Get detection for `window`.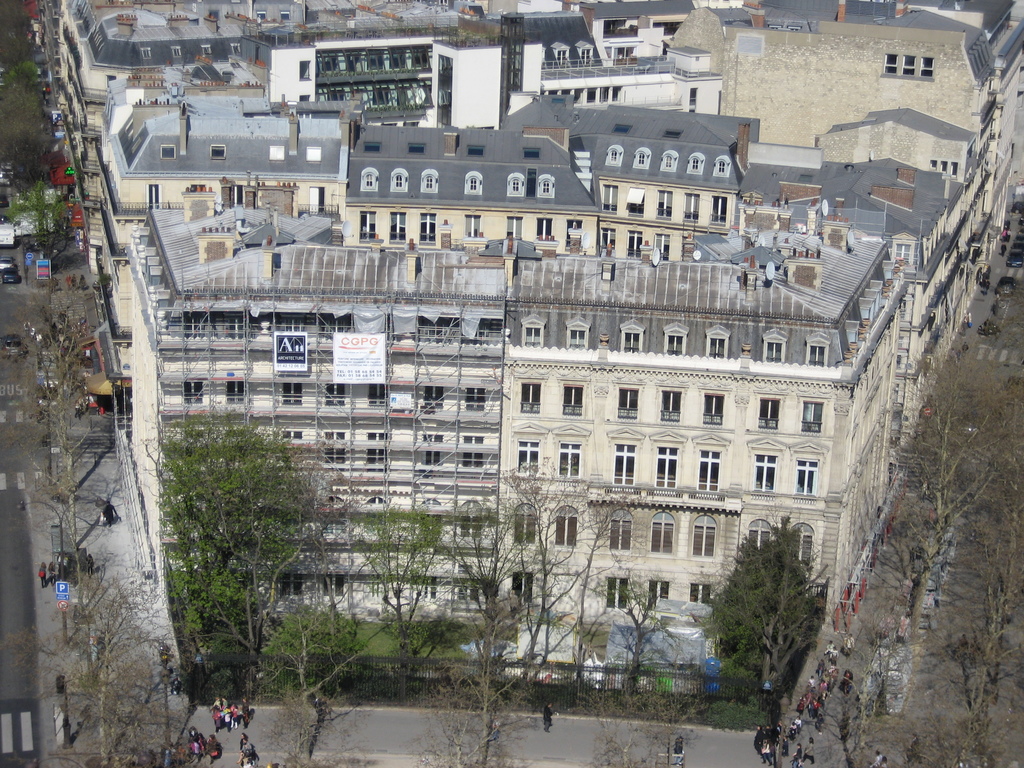
Detection: region(666, 324, 691, 356).
